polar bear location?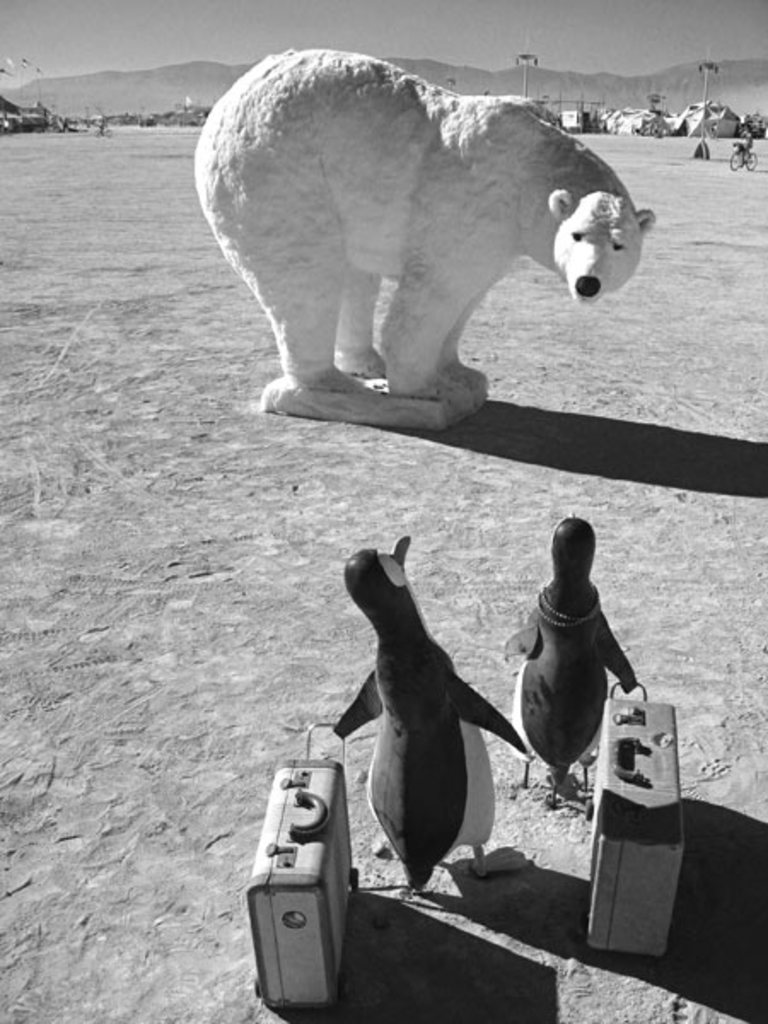
<bbox>196, 46, 650, 399</bbox>
